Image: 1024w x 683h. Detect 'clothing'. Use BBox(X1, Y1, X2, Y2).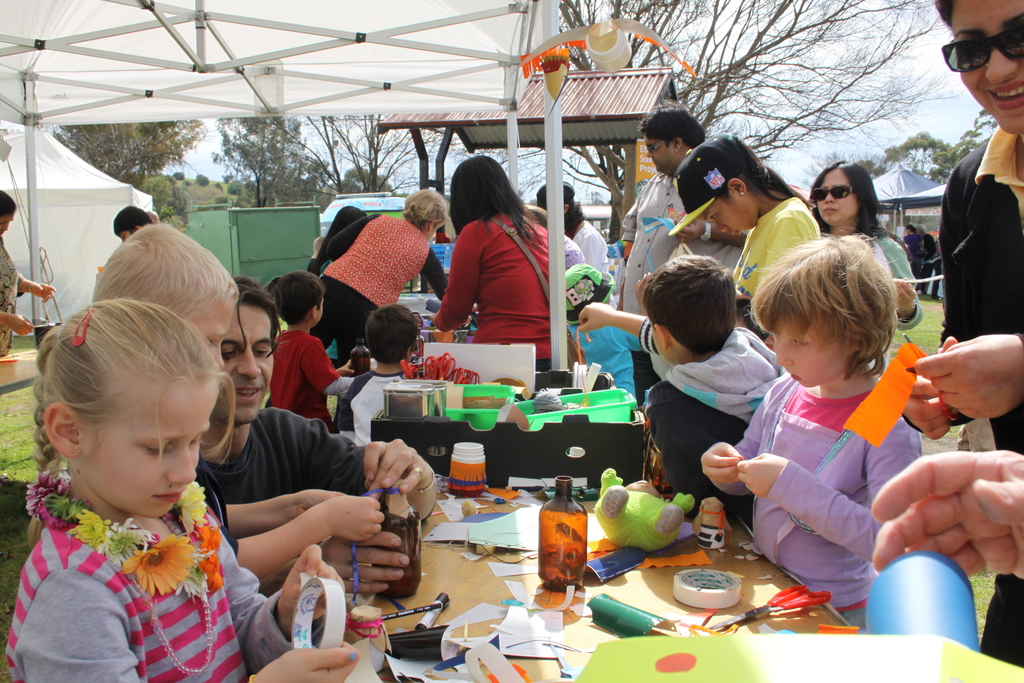
BBox(728, 201, 818, 315).
